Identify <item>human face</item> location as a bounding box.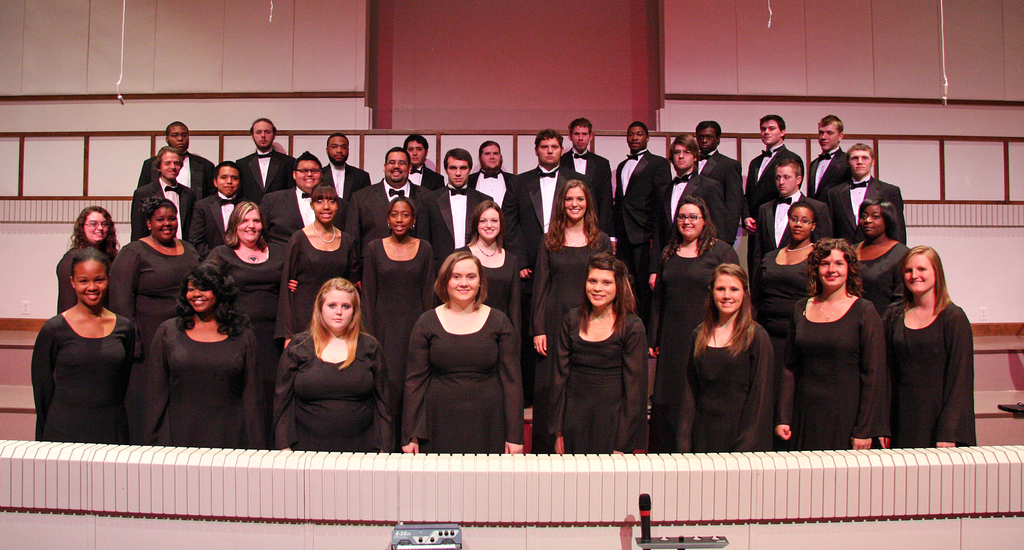
326,135,350,166.
